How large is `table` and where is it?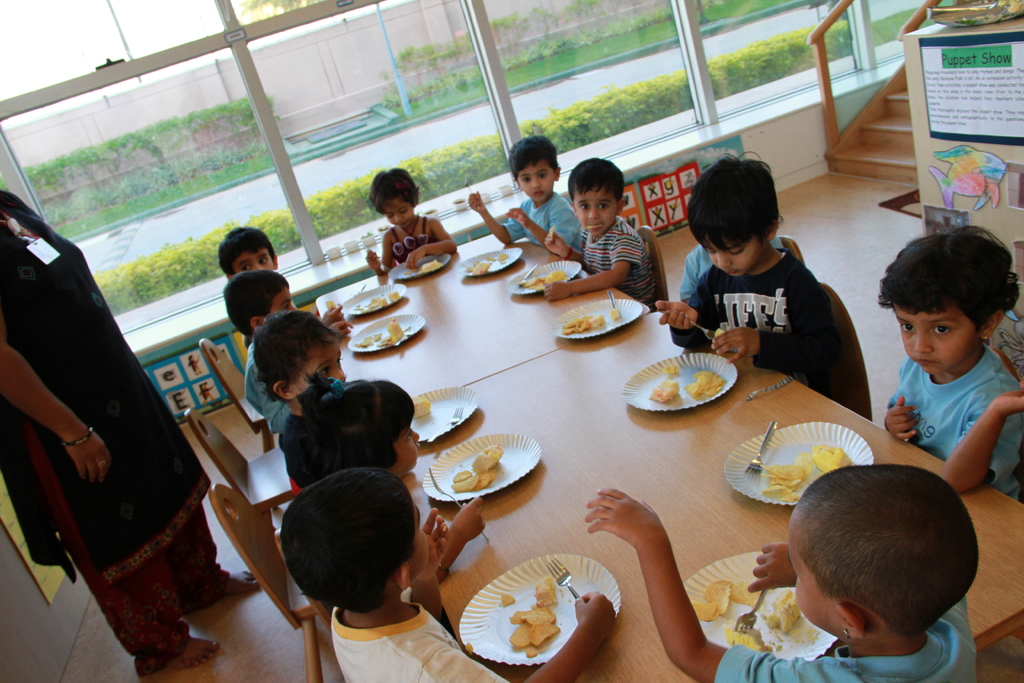
Bounding box: <region>501, 309, 942, 672</region>.
